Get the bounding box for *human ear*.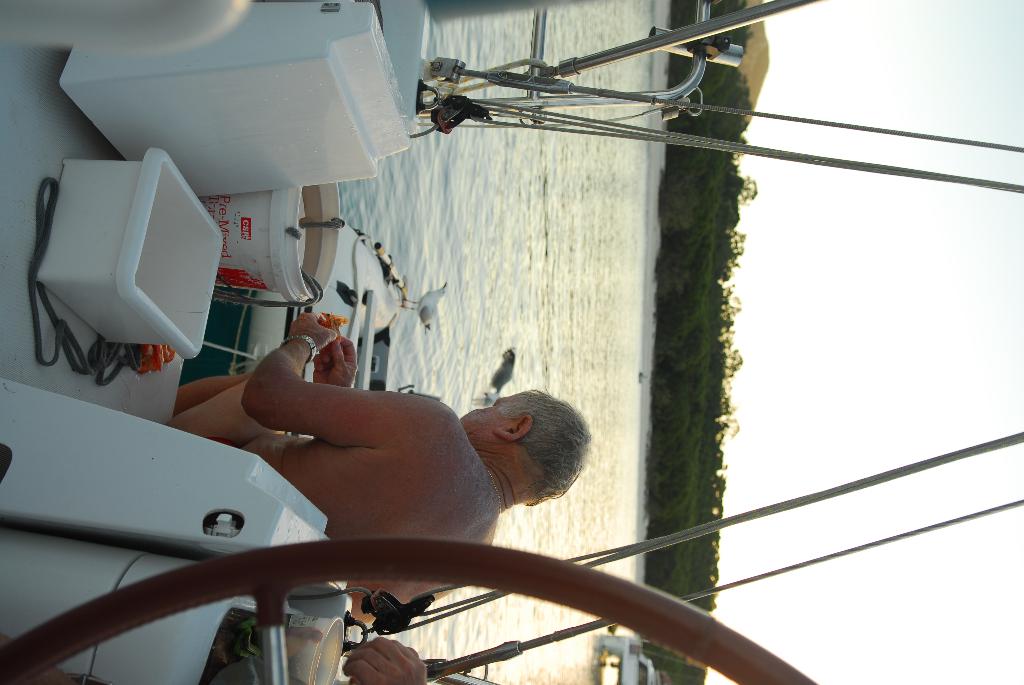
Rect(494, 413, 534, 437).
